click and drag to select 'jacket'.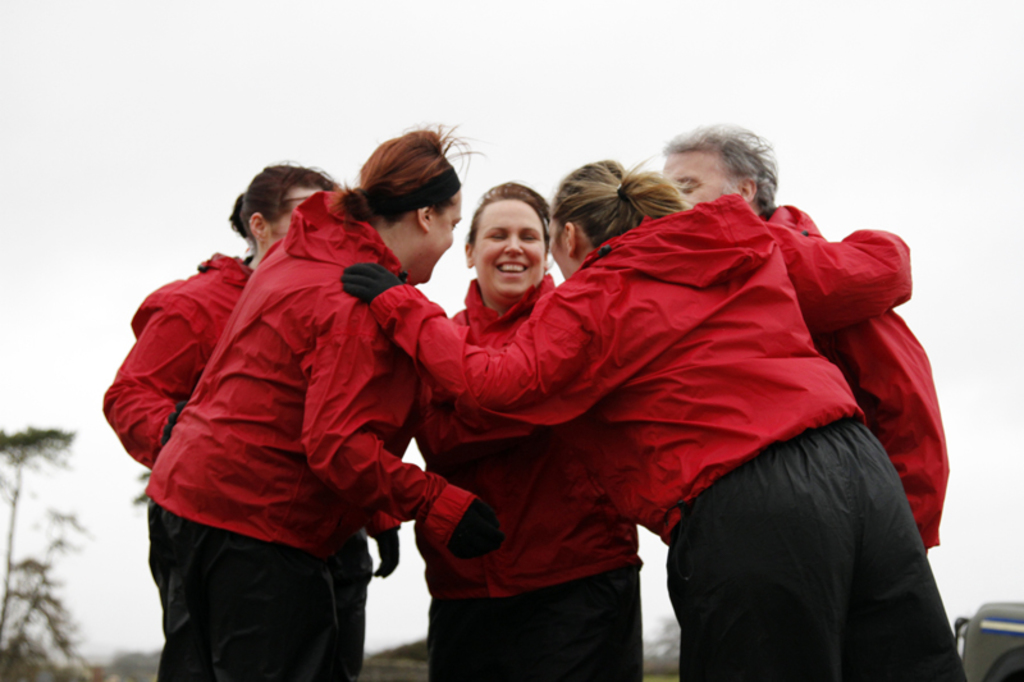
Selection: (left=83, top=248, right=279, bottom=482).
